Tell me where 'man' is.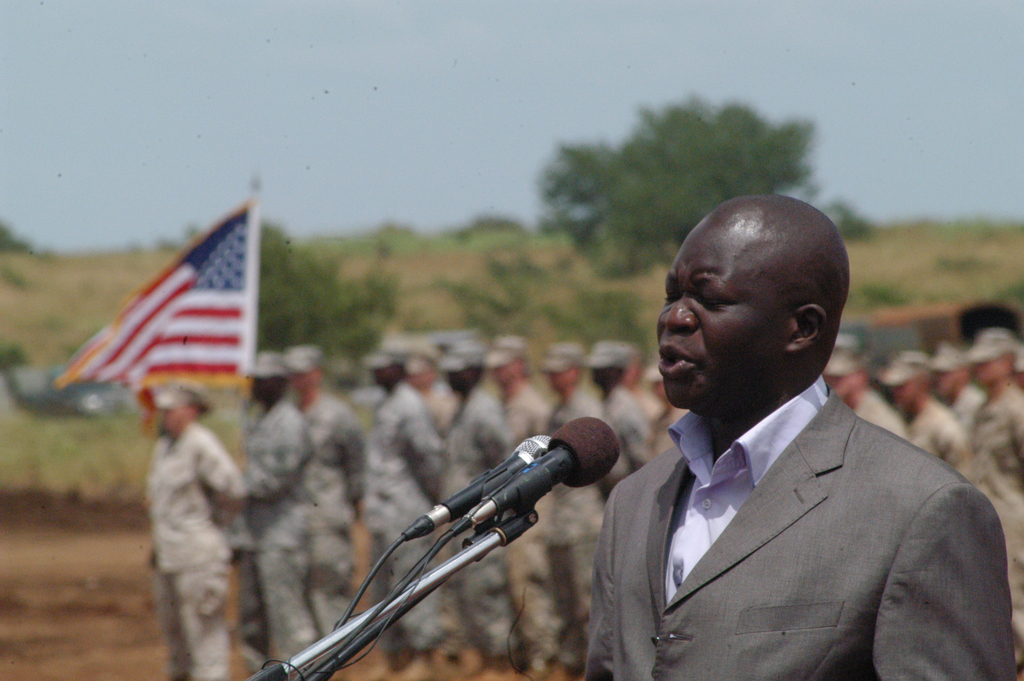
'man' is at 229/354/326/680.
